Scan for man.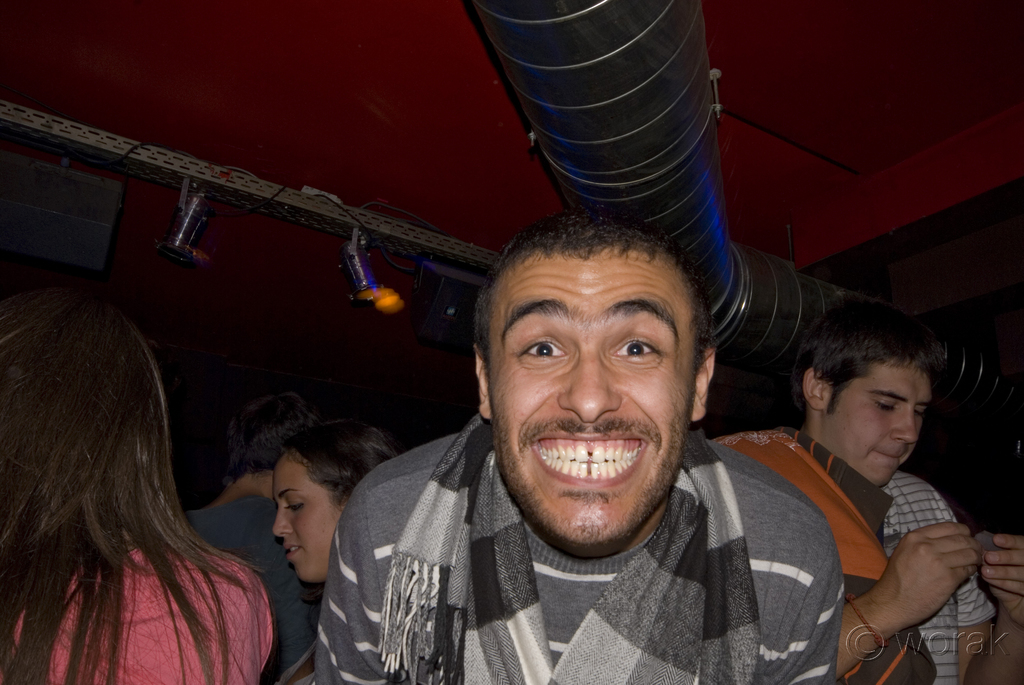
Scan result: [left=188, top=391, right=316, bottom=684].
